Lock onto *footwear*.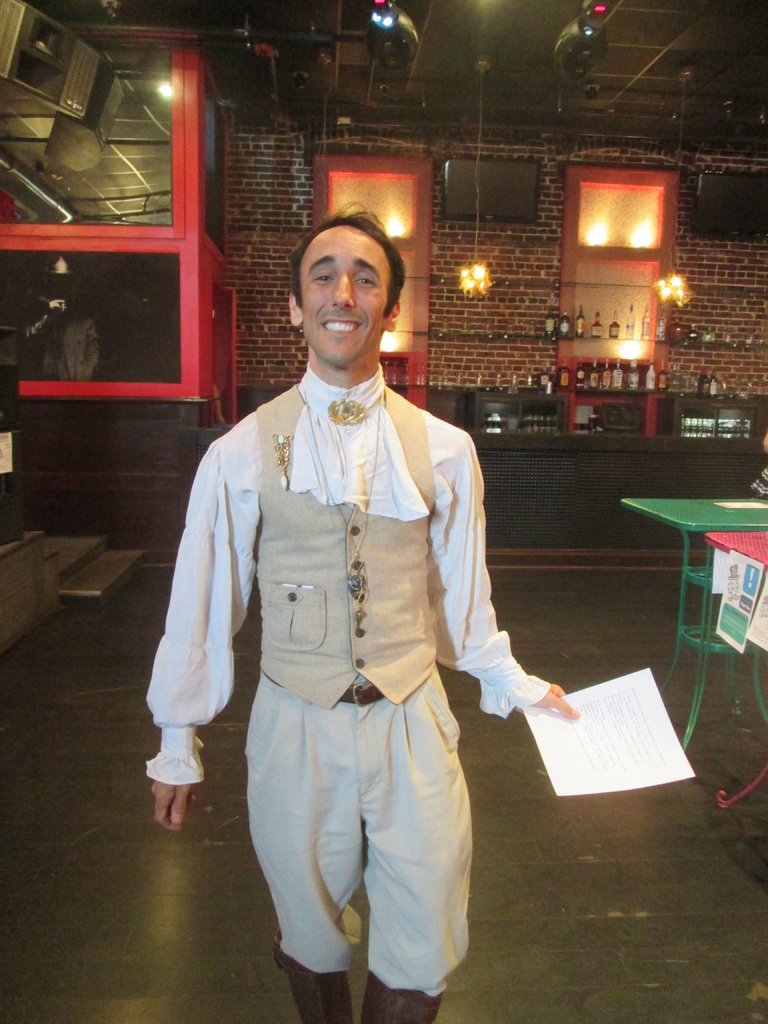
Locked: [x1=357, y1=966, x2=450, y2=1022].
